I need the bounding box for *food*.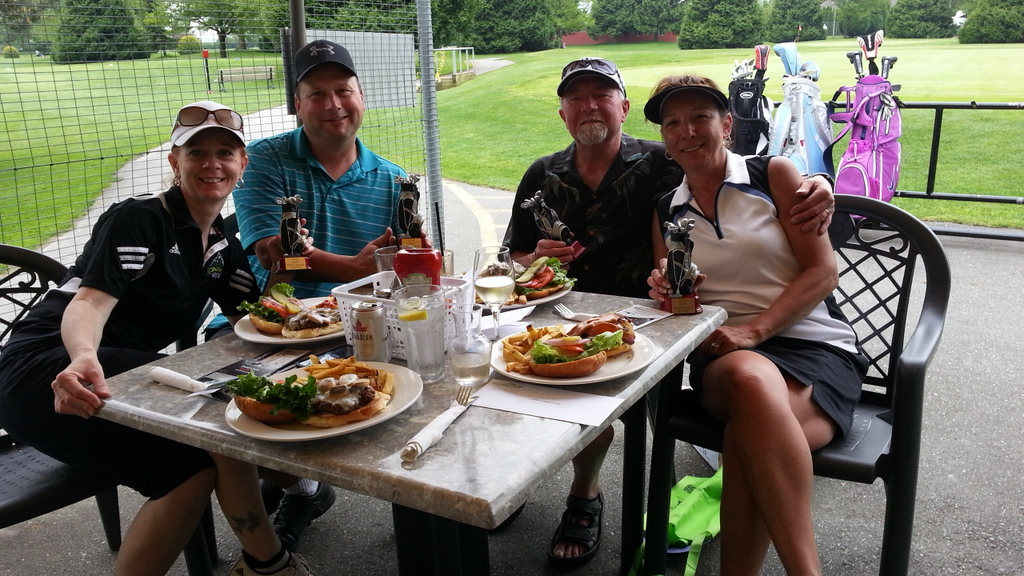
Here it is: [x1=213, y1=350, x2=398, y2=427].
